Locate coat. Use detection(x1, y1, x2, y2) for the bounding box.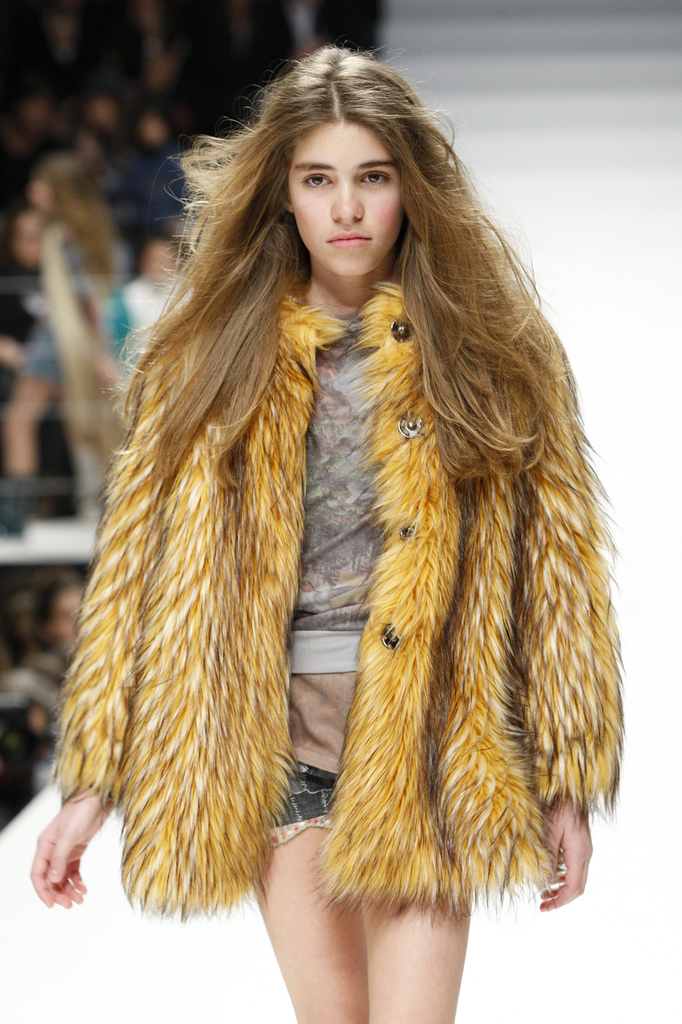
detection(45, 270, 628, 906).
